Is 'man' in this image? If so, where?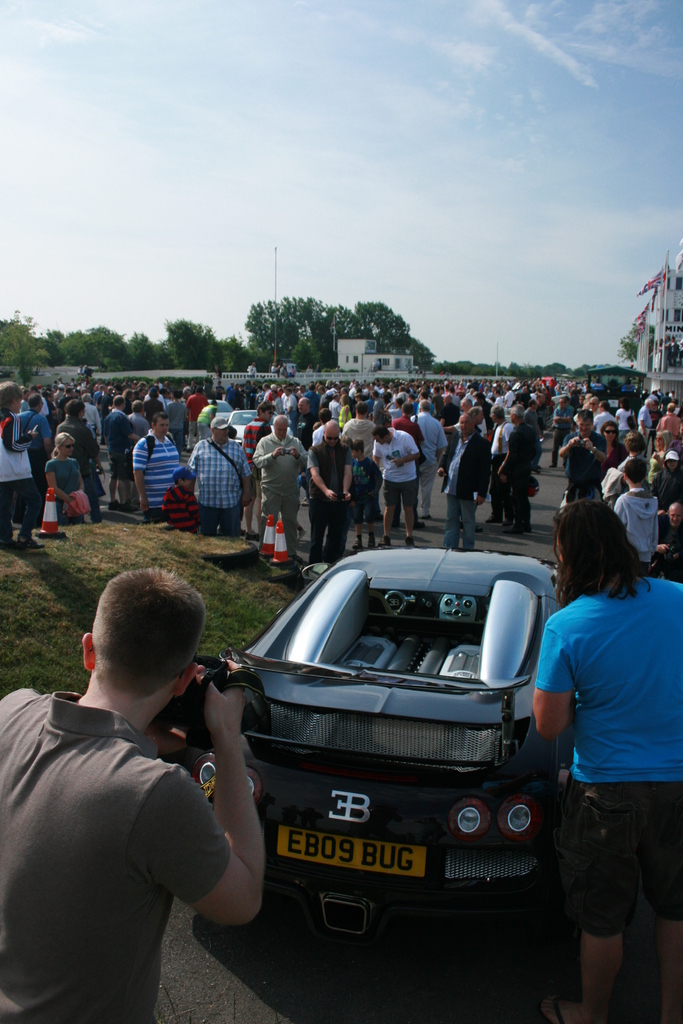
Yes, at {"x1": 293, "y1": 398, "x2": 315, "y2": 444}.
